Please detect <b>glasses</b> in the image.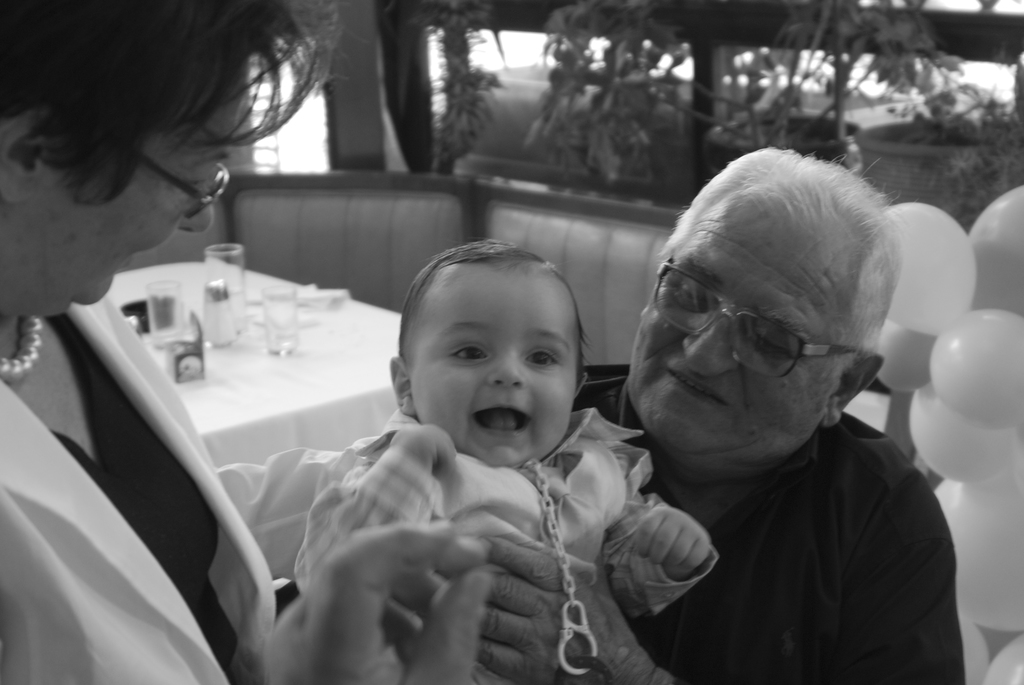
region(652, 248, 874, 382).
